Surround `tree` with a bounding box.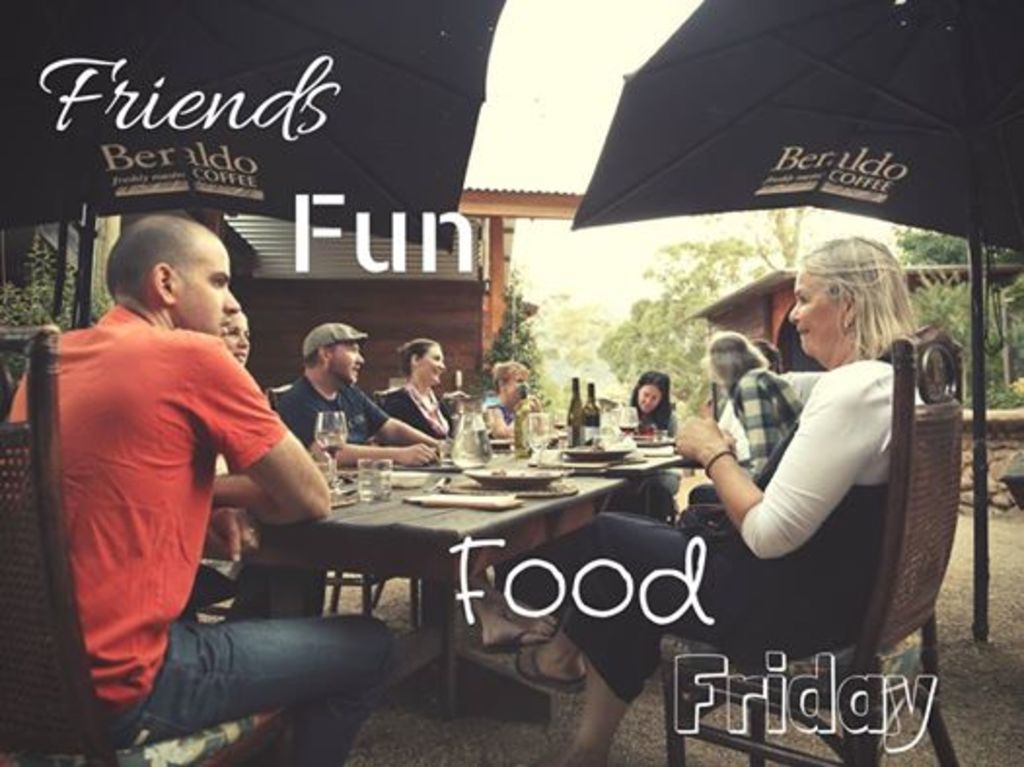
<region>473, 271, 557, 409</region>.
